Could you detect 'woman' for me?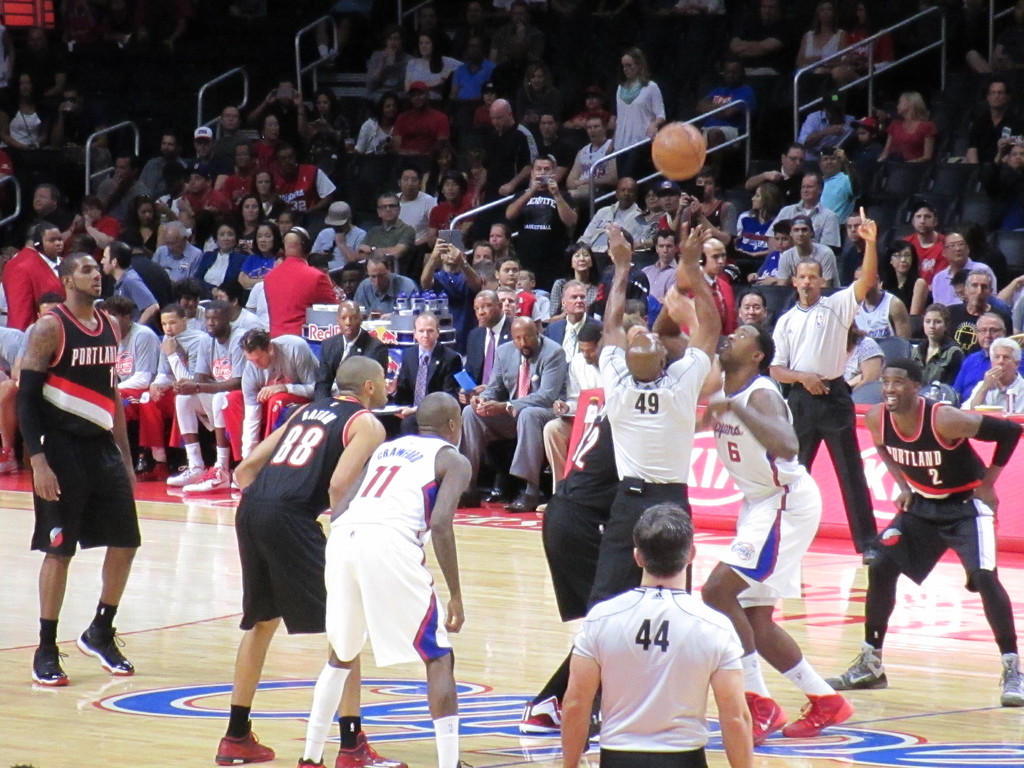
Detection result: bbox=(352, 92, 401, 164).
